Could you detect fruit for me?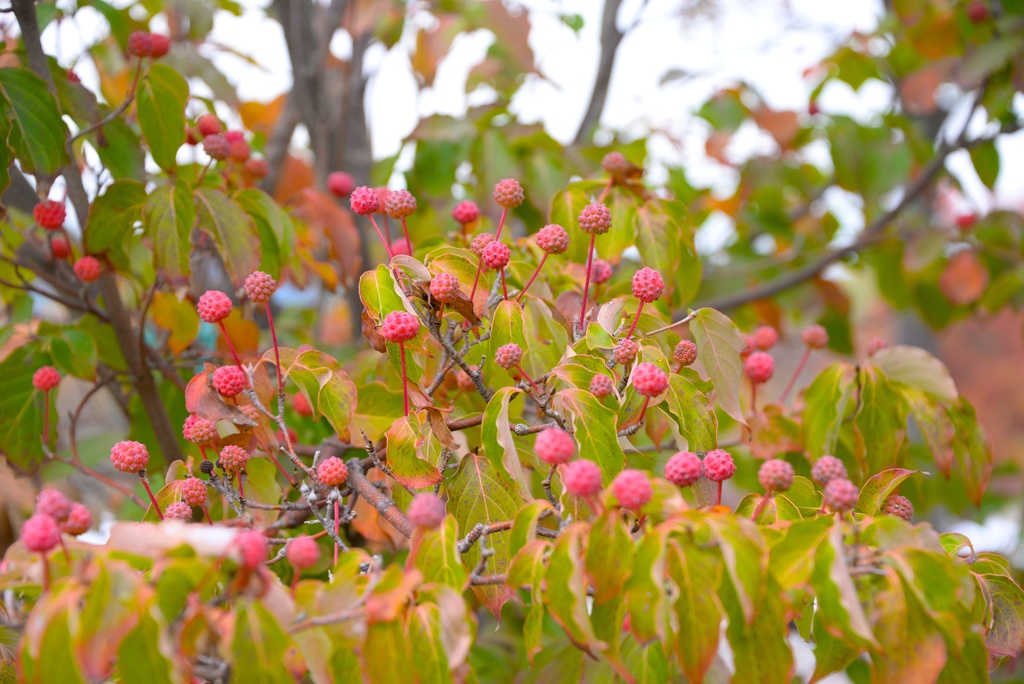
Detection result: <bbox>635, 269, 660, 305</bbox>.
